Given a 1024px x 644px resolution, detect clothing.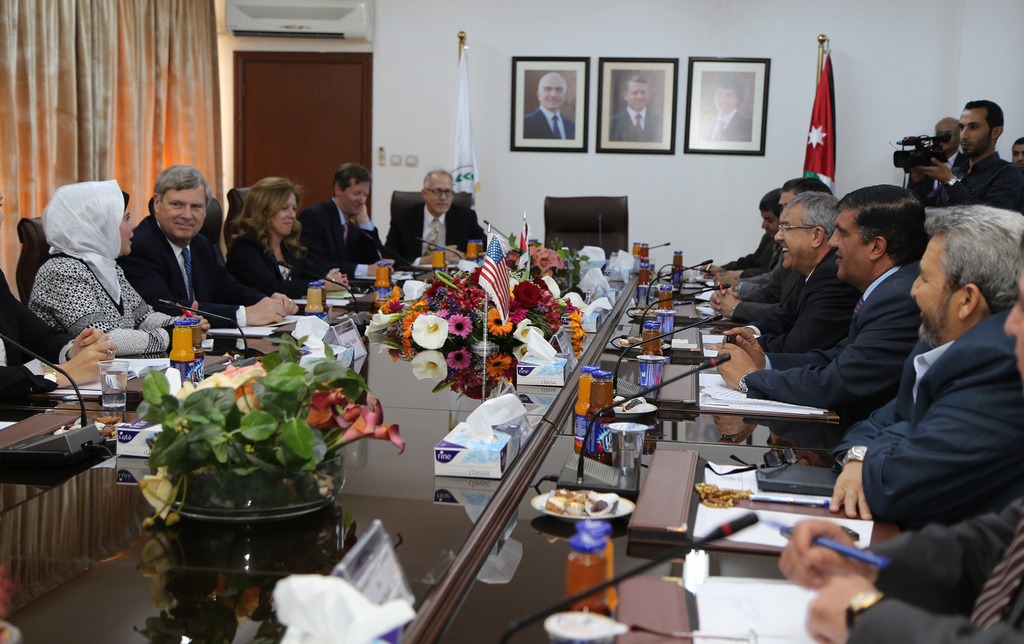
[left=230, top=227, right=326, bottom=306].
